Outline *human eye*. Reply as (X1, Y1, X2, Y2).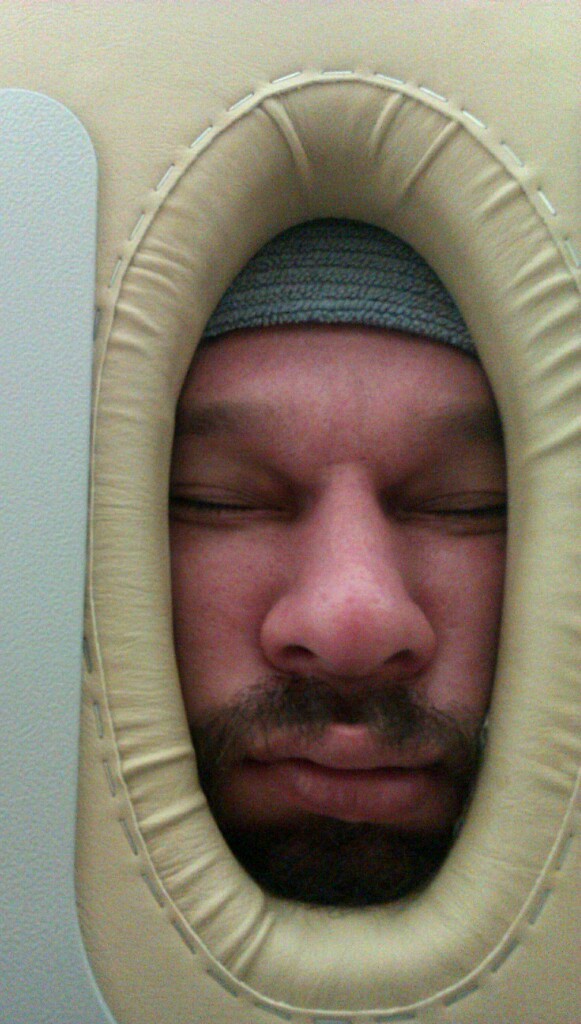
(412, 480, 489, 541).
